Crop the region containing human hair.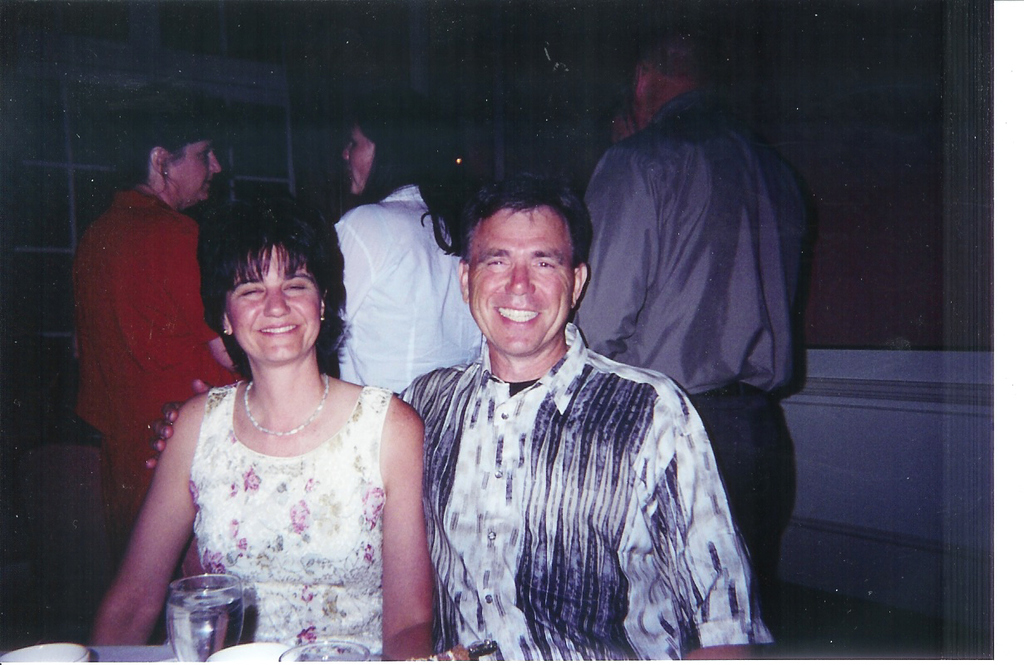
Crop region: (460,172,593,268).
